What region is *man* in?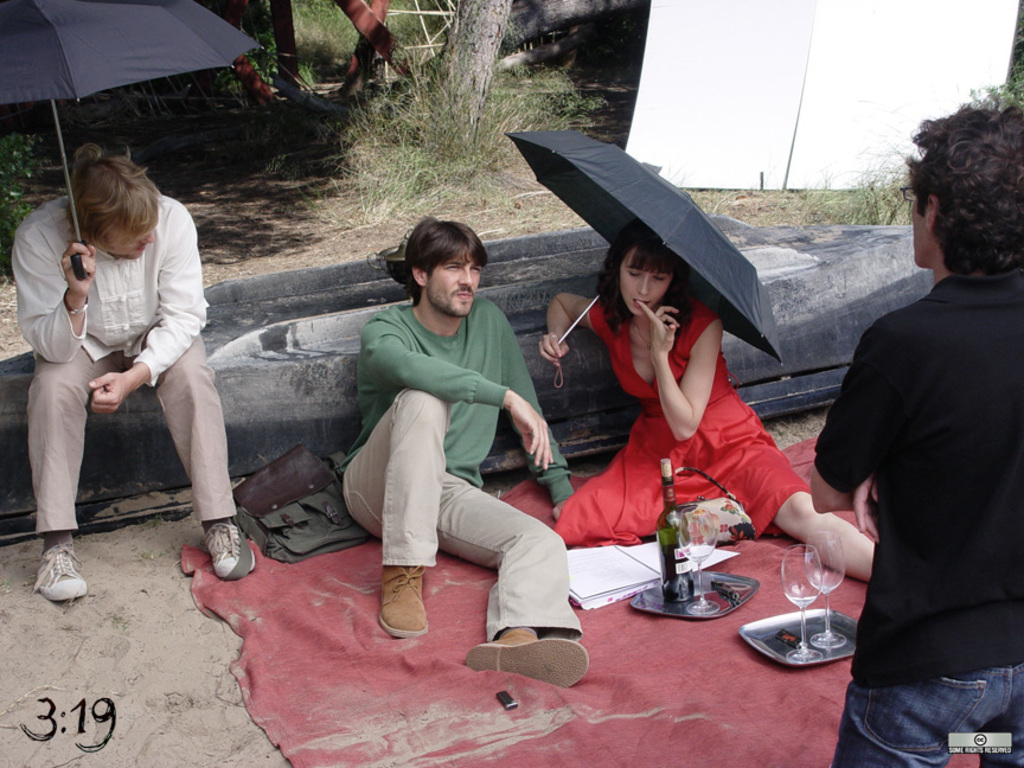
804:116:1018:742.
